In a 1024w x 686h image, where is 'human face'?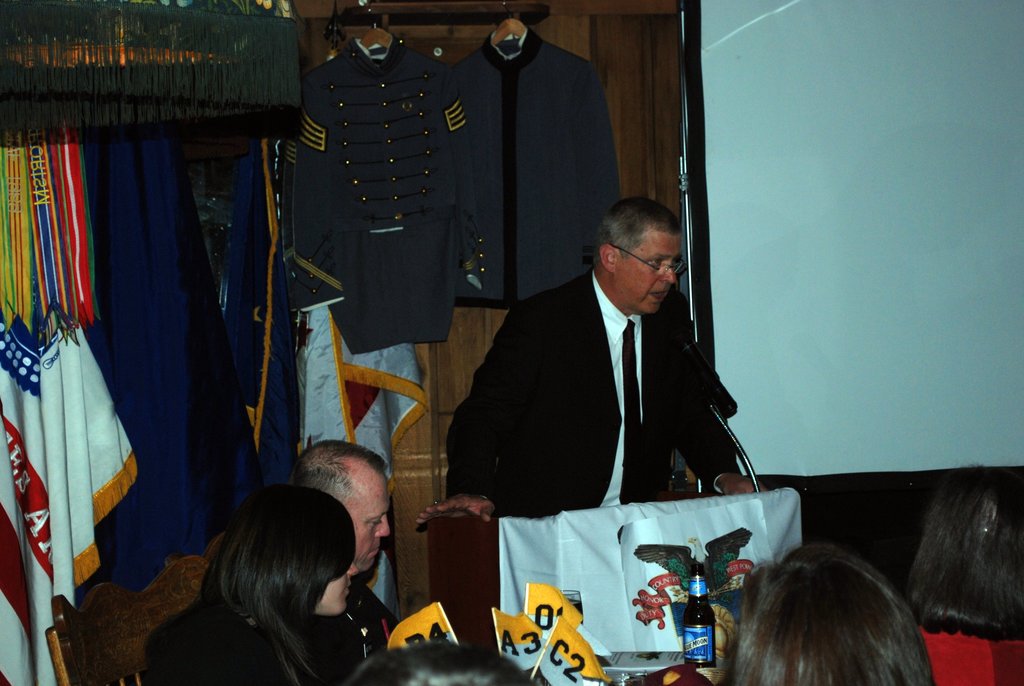
340/476/391/570.
